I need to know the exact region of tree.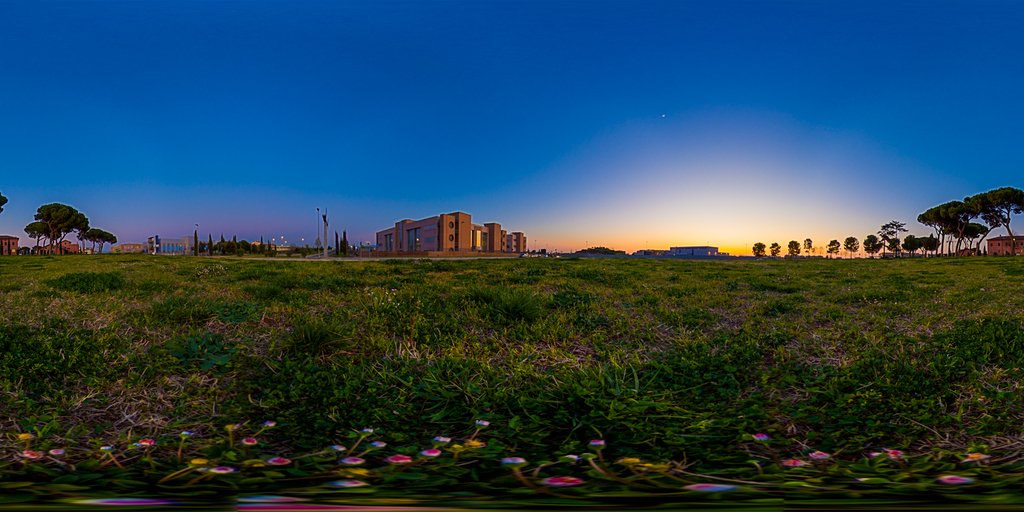
Region: crop(255, 234, 265, 252).
